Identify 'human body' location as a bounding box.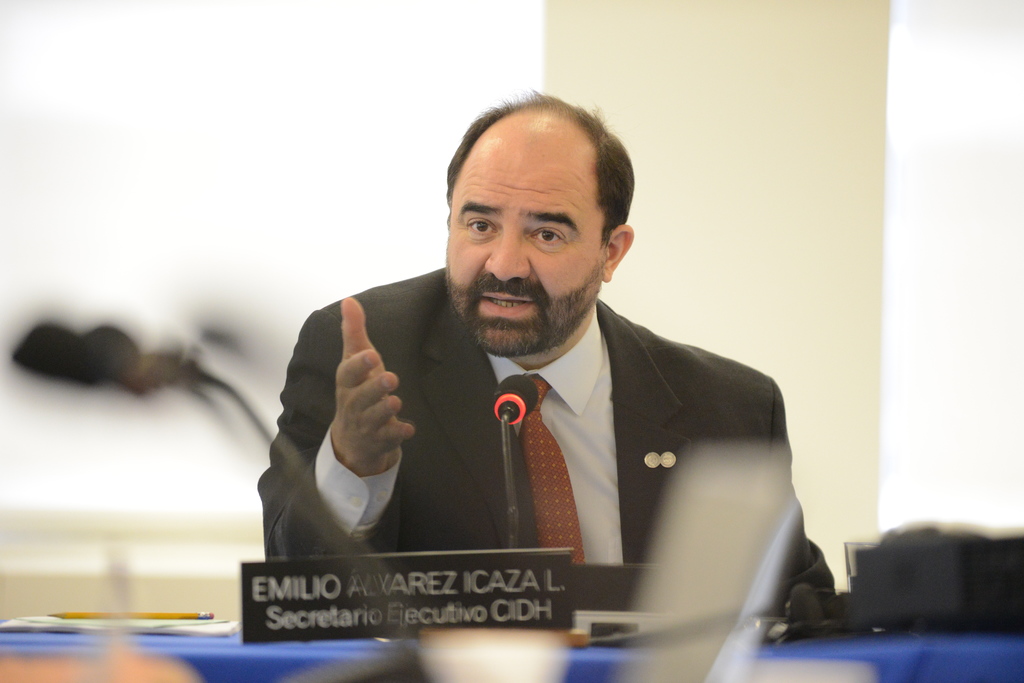
detection(264, 154, 811, 652).
